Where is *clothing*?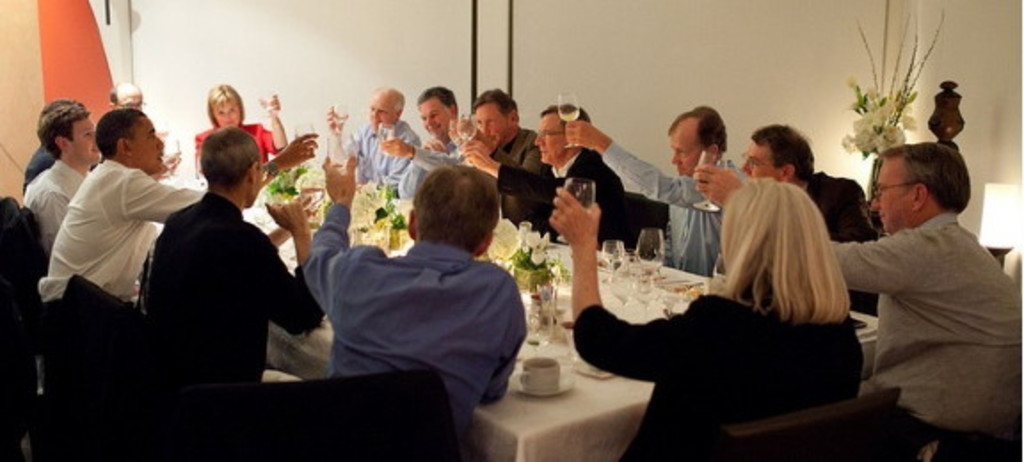
x1=802 y1=172 x2=903 y2=318.
